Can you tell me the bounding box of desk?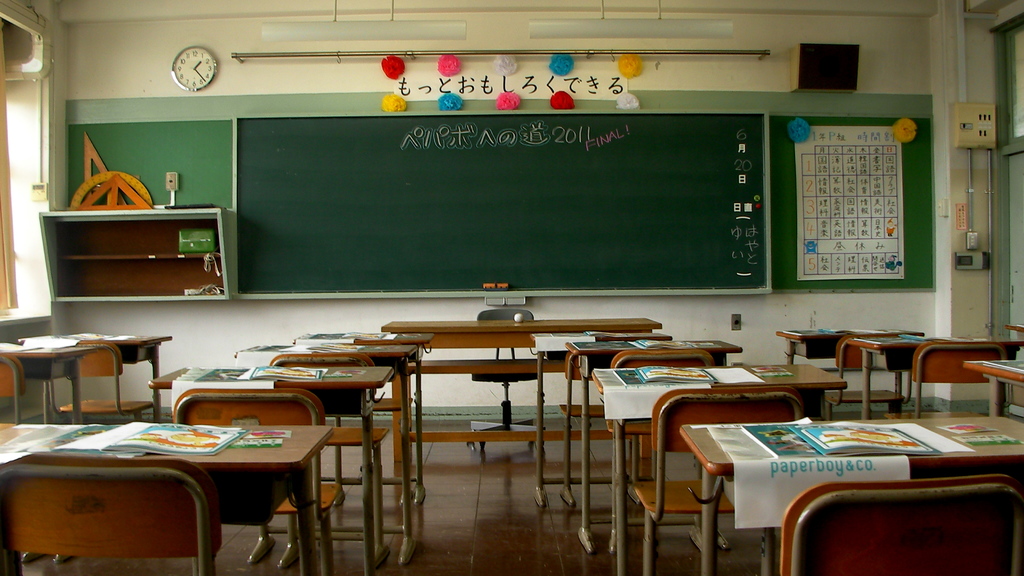
{"left": 957, "top": 358, "right": 1023, "bottom": 413}.
